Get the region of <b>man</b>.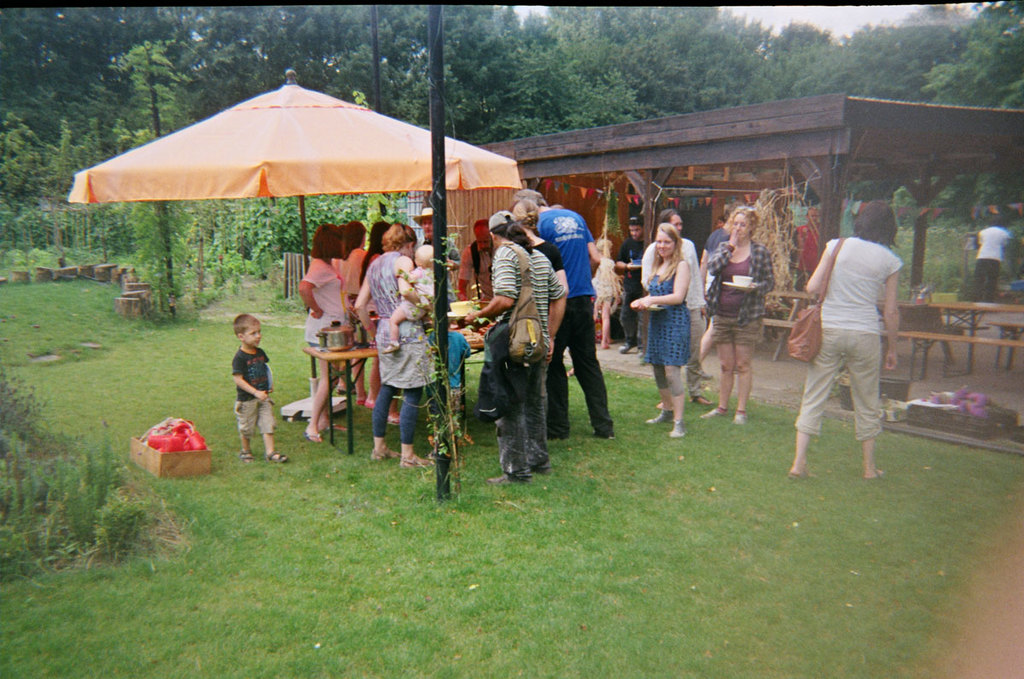
select_region(507, 189, 617, 435).
